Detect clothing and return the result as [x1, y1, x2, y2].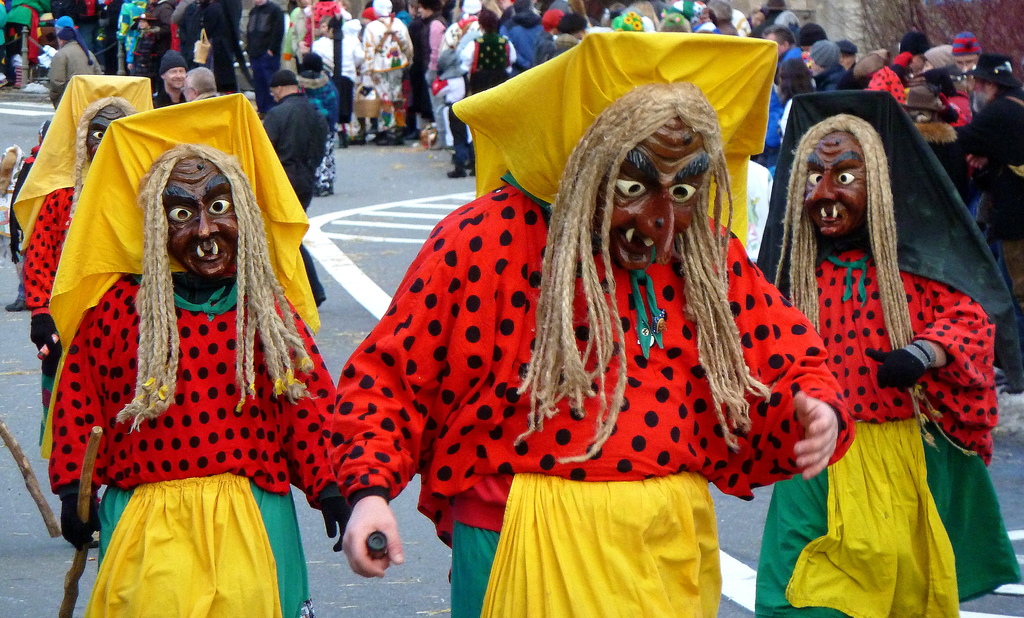
[310, 24, 362, 81].
